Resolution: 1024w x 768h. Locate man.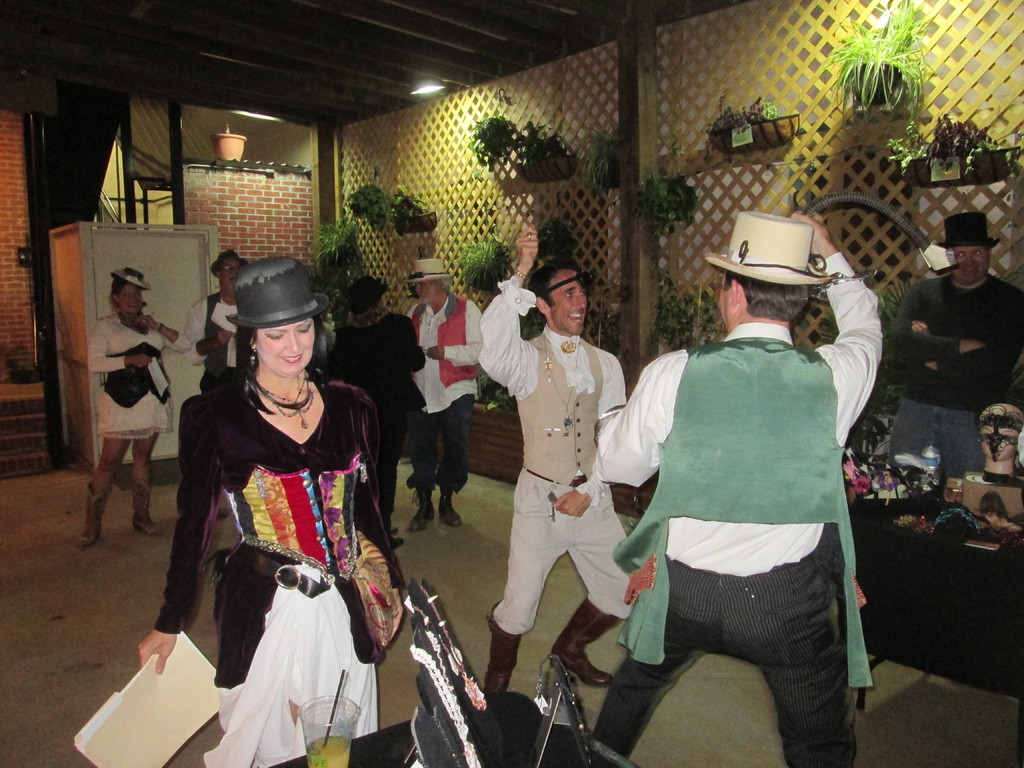
{"left": 484, "top": 221, "right": 634, "bottom": 692}.
